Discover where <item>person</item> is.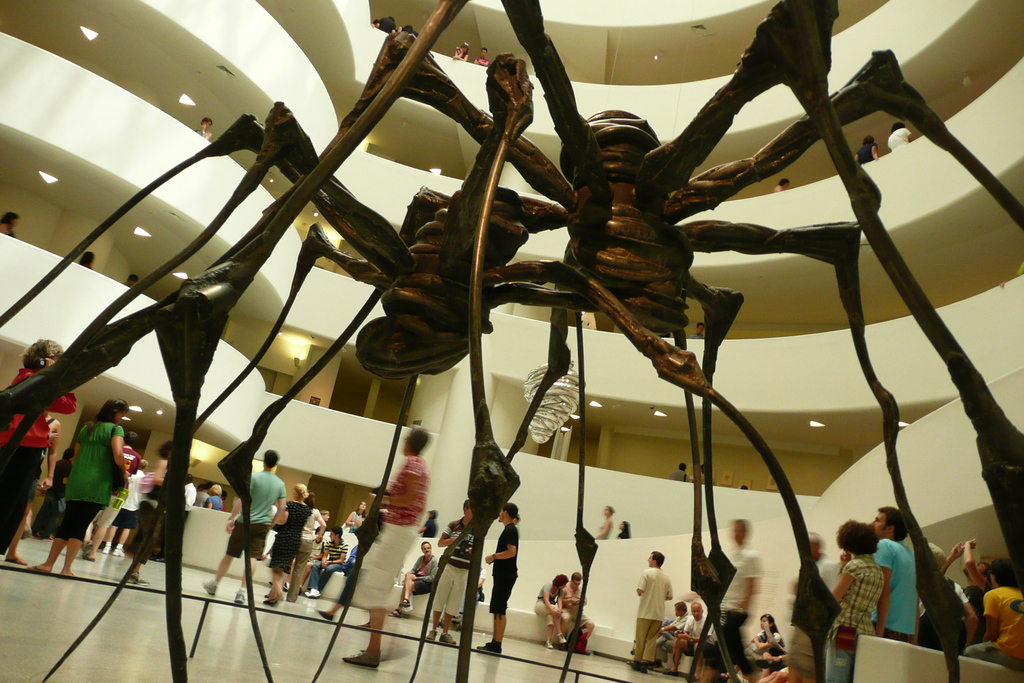
Discovered at {"x1": 30, "y1": 395, "x2": 133, "y2": 575}.
